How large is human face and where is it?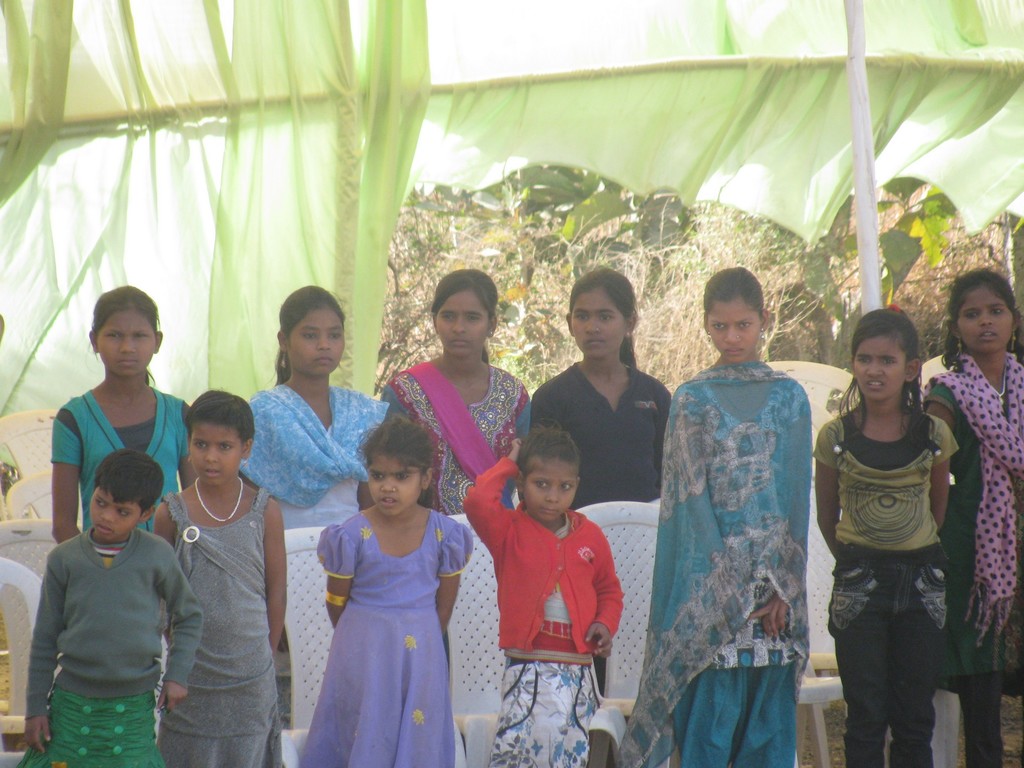
Bounding box: bbox=[570, 287, 628, 360].
